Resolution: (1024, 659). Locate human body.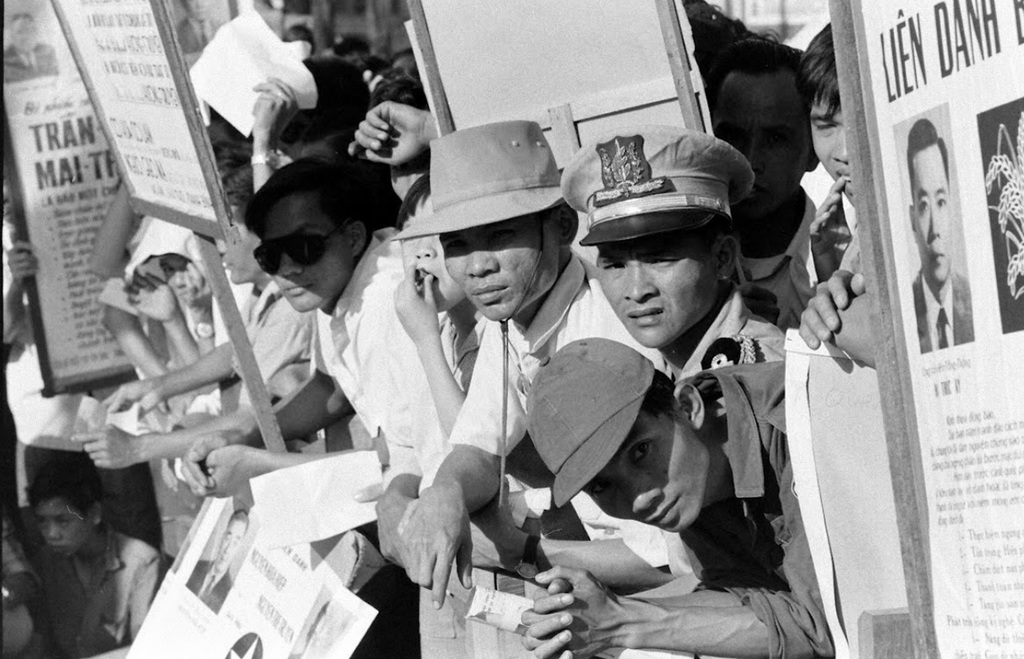
(912,120,964,347).
